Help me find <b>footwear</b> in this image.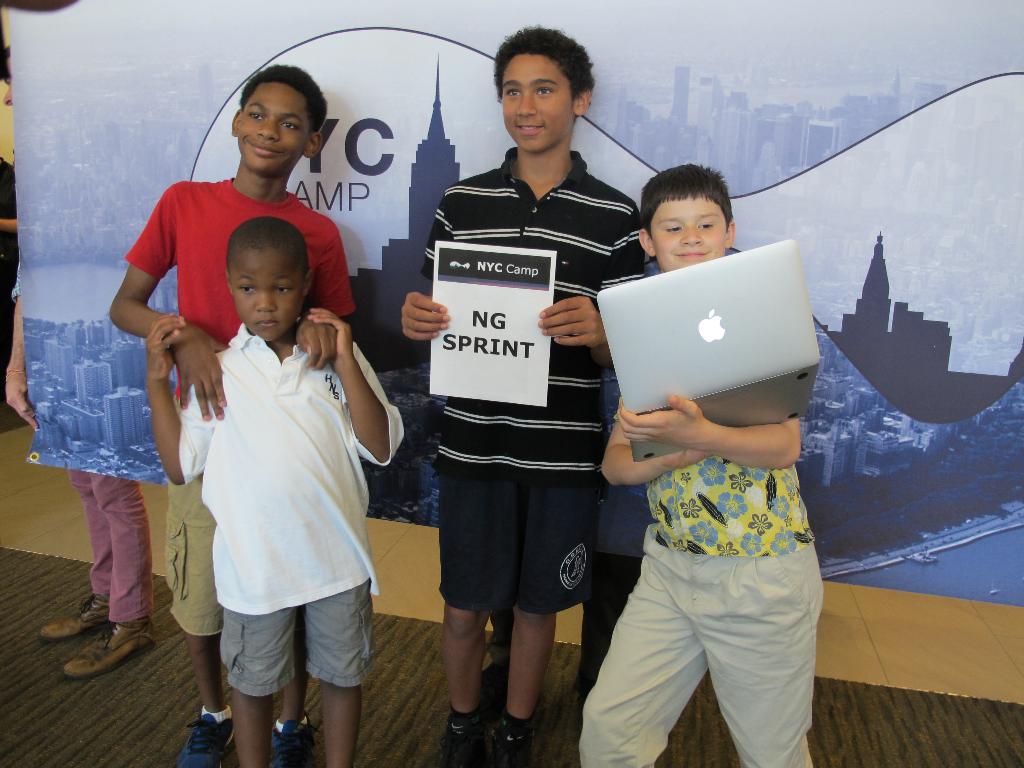
Found it: {"left": 437, "top": 707, "right": 488, "bottom": 767}.
